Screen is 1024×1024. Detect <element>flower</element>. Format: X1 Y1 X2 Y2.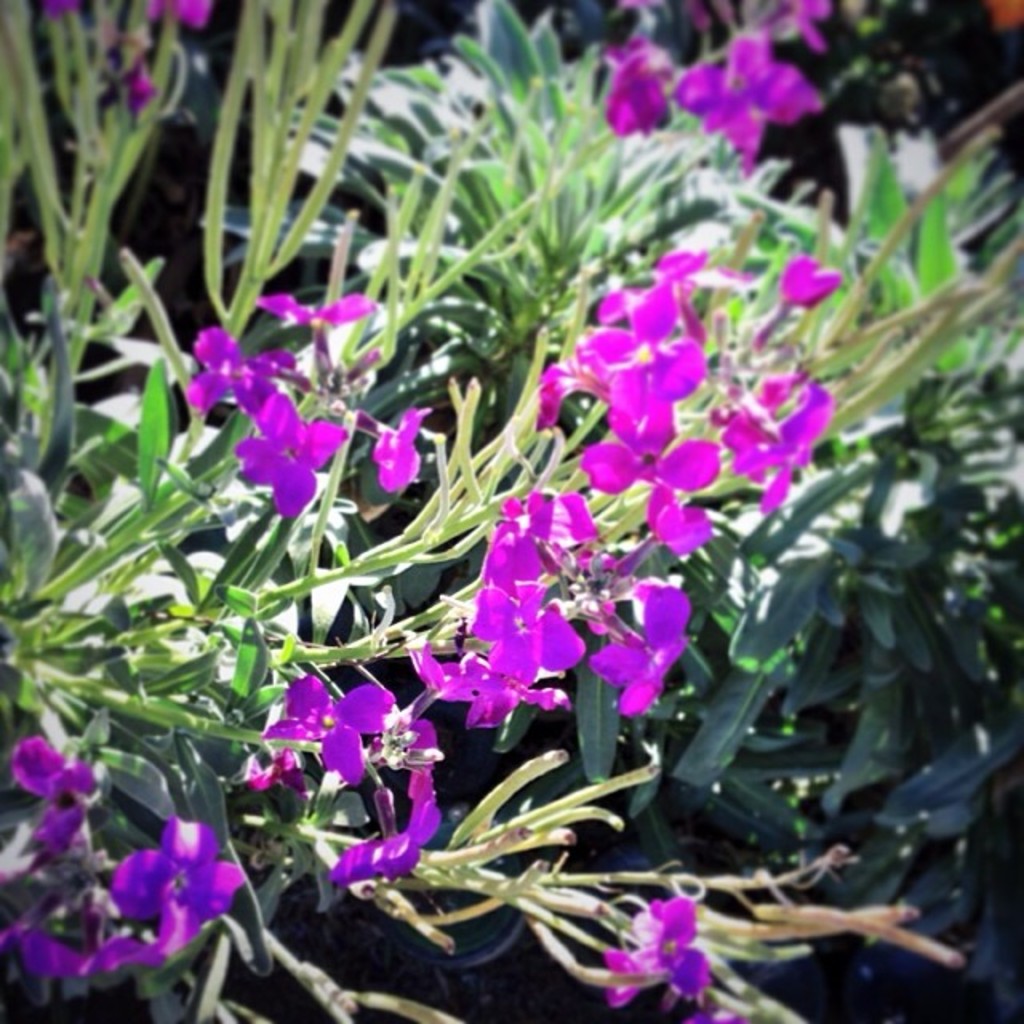
258 286 370 368.
